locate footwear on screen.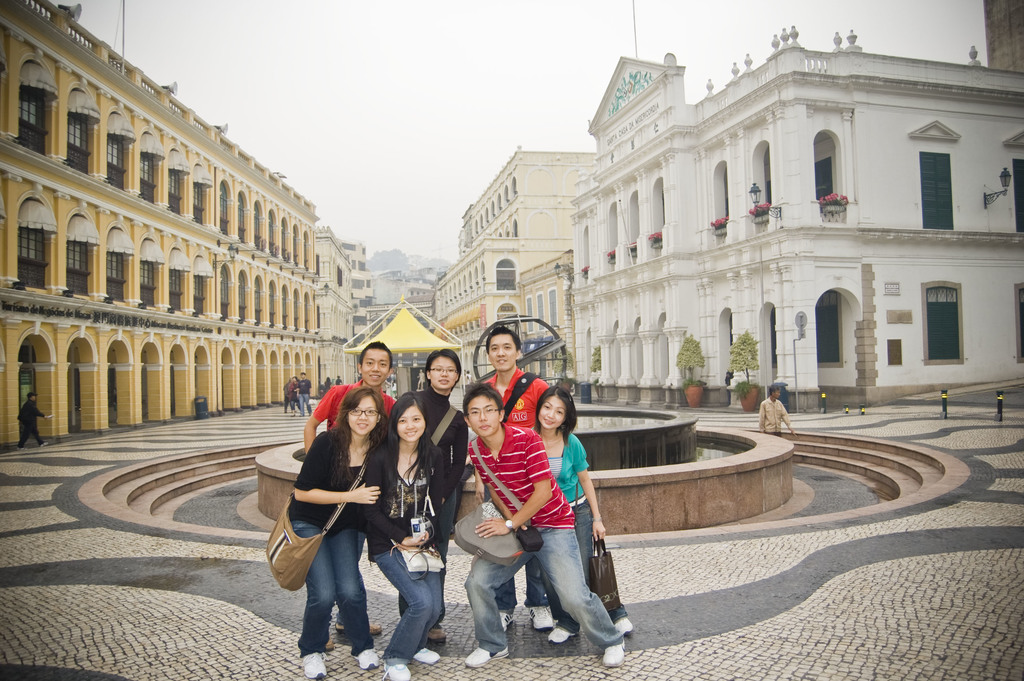
On screen at rect(414, 646, 440, 665).
